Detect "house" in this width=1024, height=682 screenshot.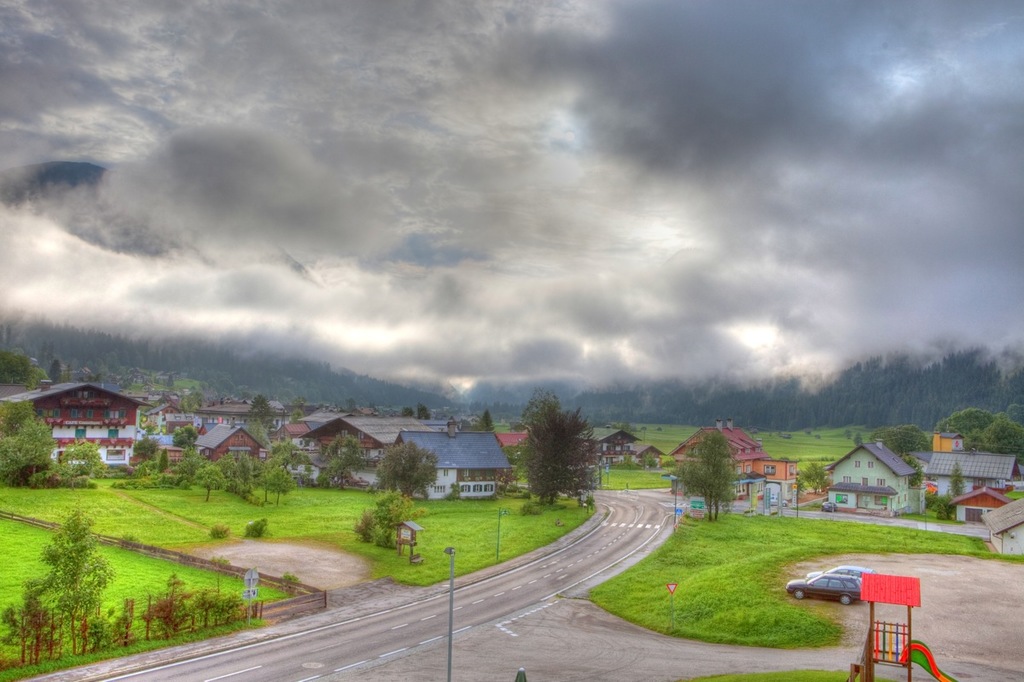
Detection: BBox(980, 492, 1023, 558).
